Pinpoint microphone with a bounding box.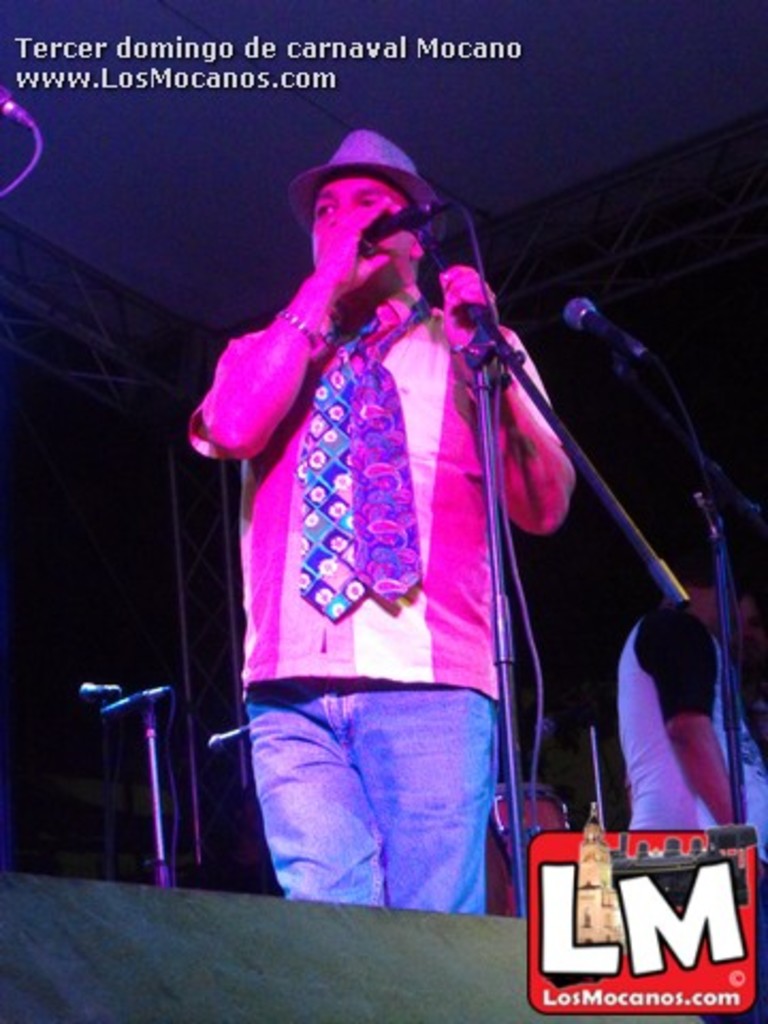
left=565, top=299, right=653, bottom=367.
